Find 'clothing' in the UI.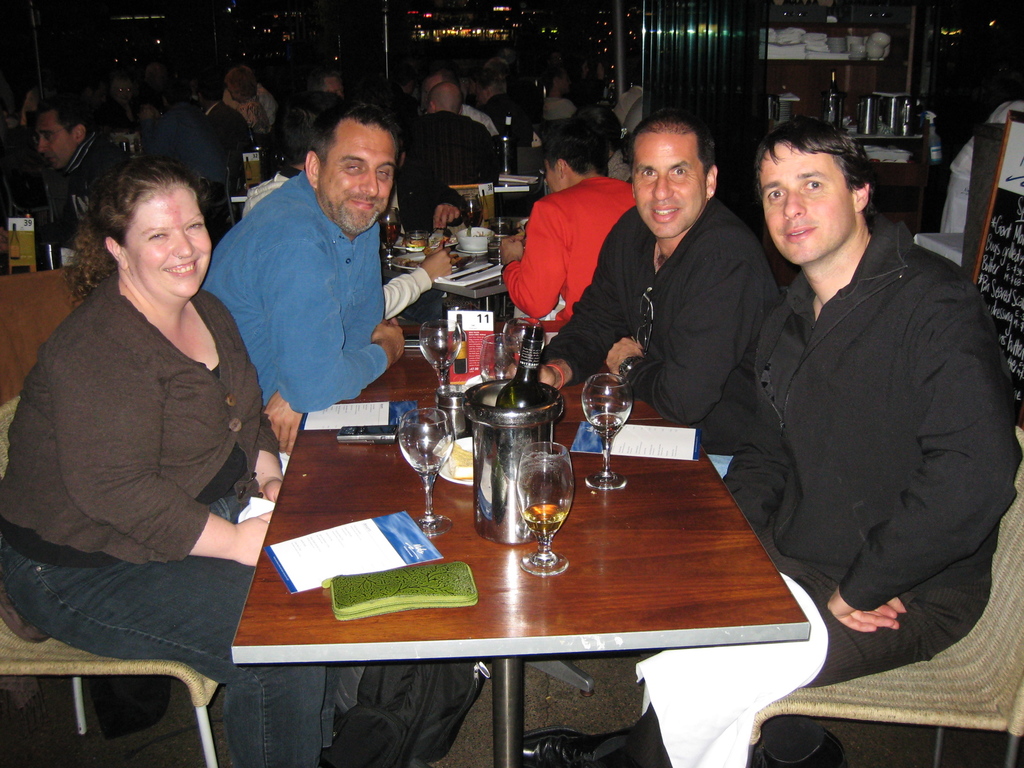
UI element at locate(0, 268, 383, 767).
